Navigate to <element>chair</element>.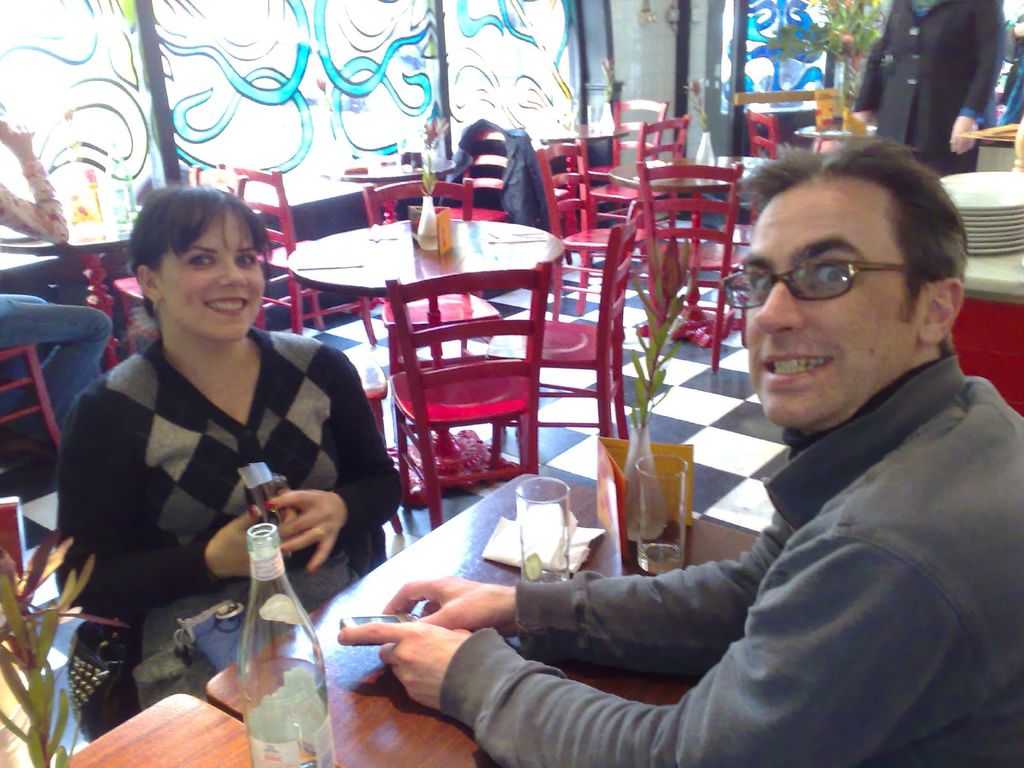
Navigation target: {"left": 604, "top": 97, "right": 672, "bottom": 218}.
